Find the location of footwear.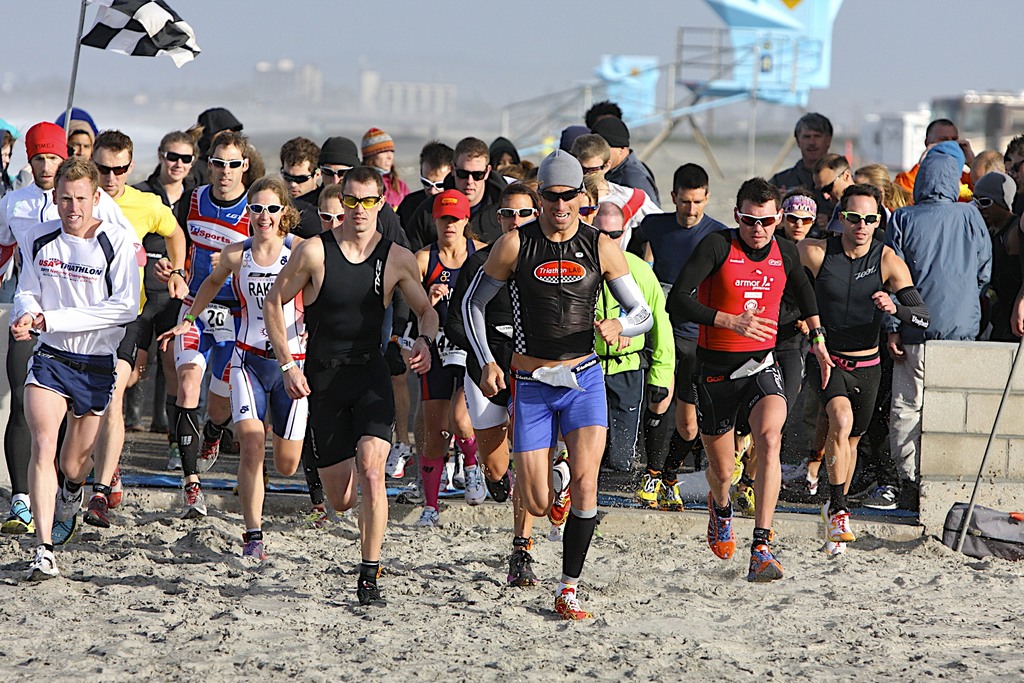
Location: left=194, top=422, right=225, bottom=472.
